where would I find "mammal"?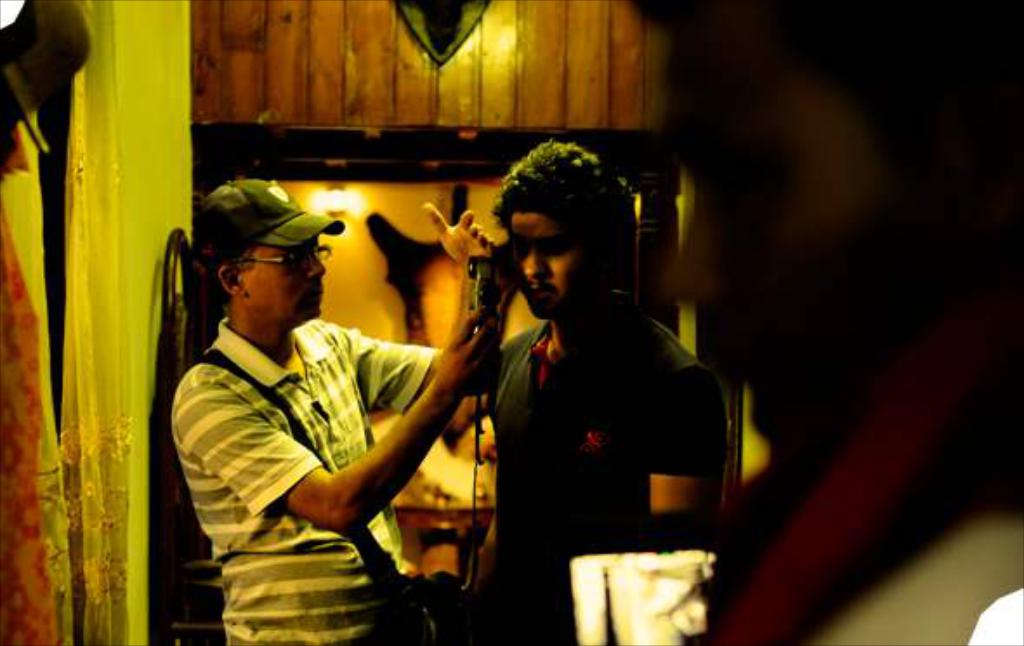
At crop(453, 137, 731, 644).
